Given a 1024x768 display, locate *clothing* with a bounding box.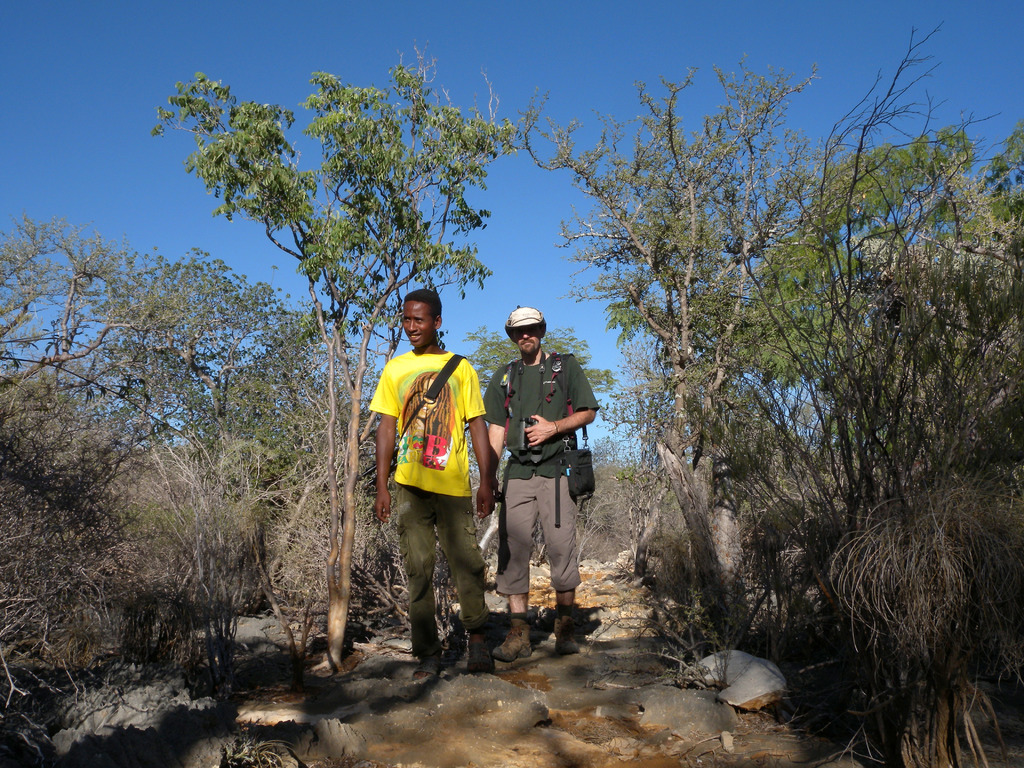
Located: 485/349/598/596.
